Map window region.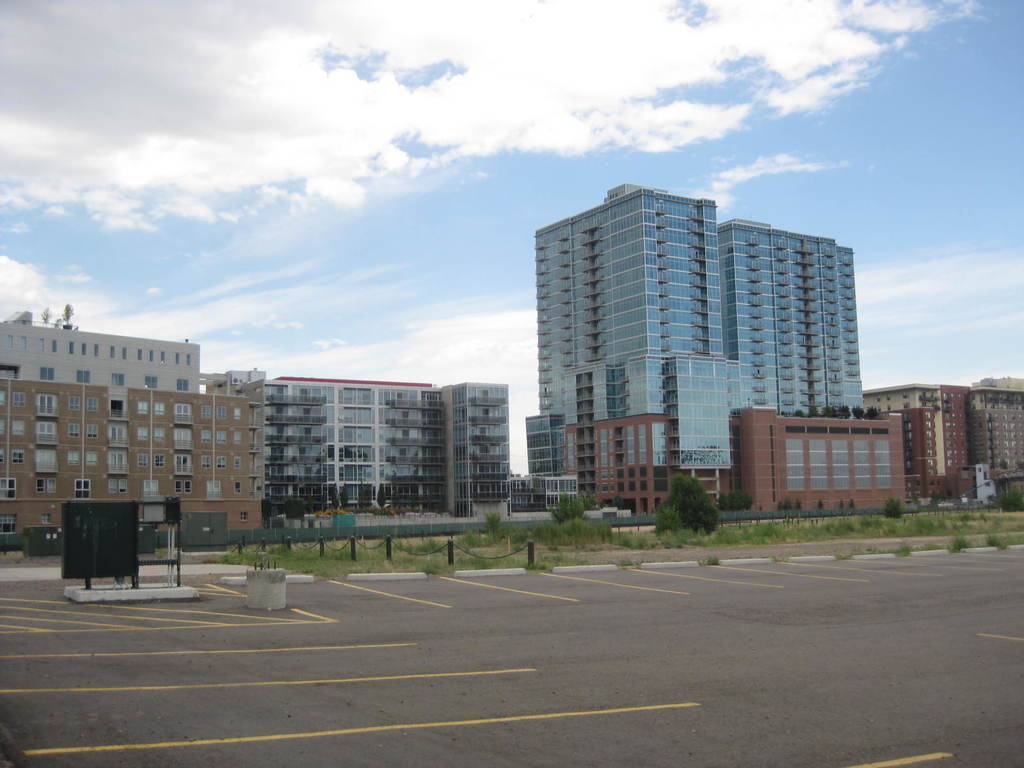
Mapped to [67,397,77,412].
